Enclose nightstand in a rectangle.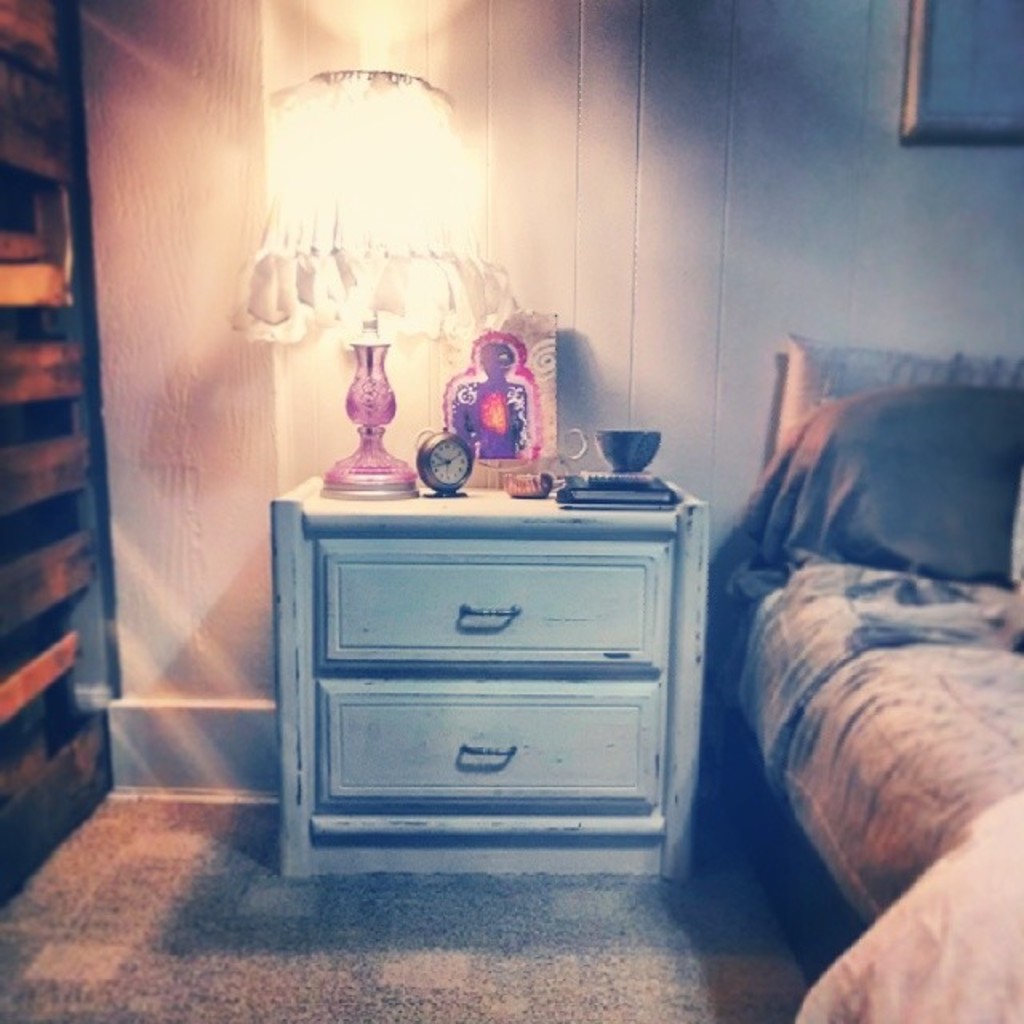
BBox(277, 478, 699, 880).
